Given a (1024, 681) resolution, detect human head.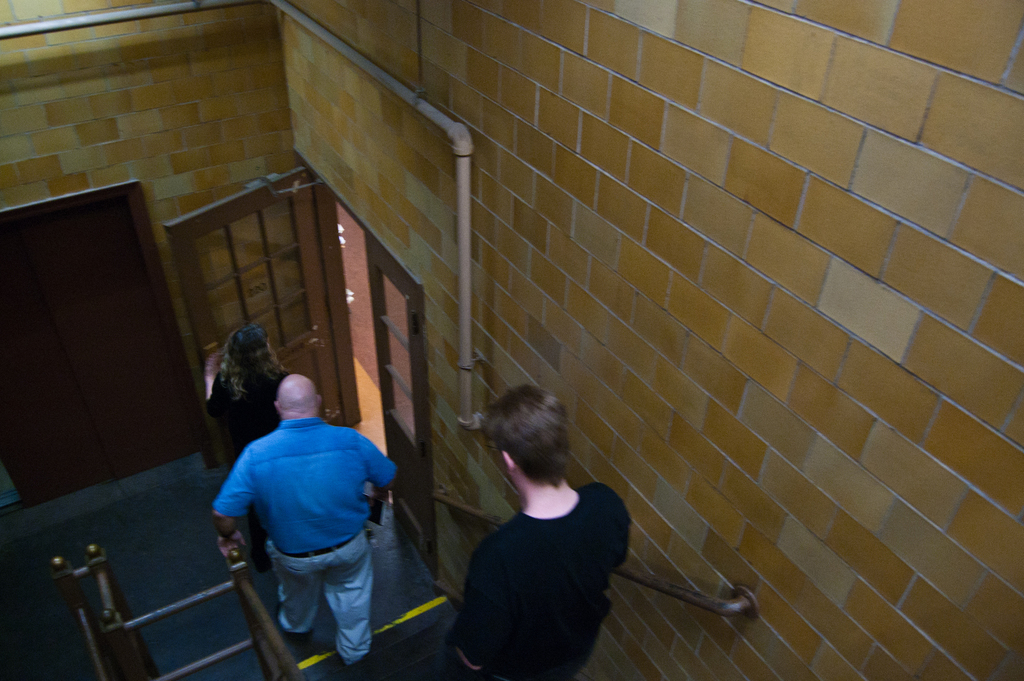
locate(223, 327, 273, 382).
